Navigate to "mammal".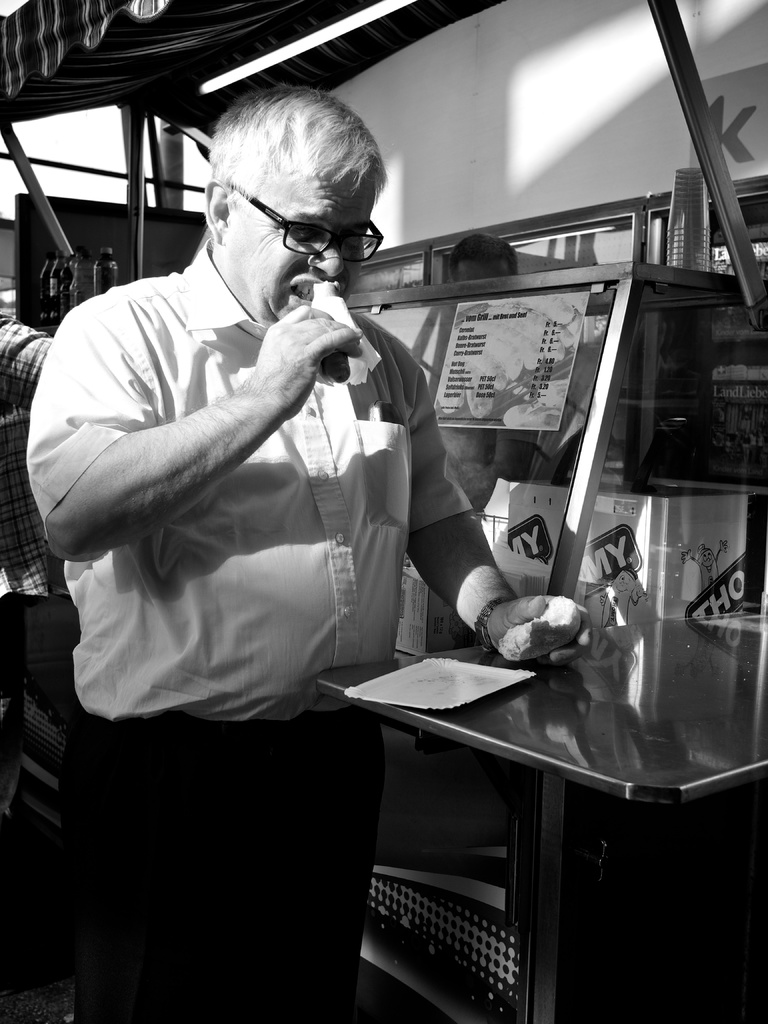
Navigation target: <region>28, 107, 595, 1000</region>.
